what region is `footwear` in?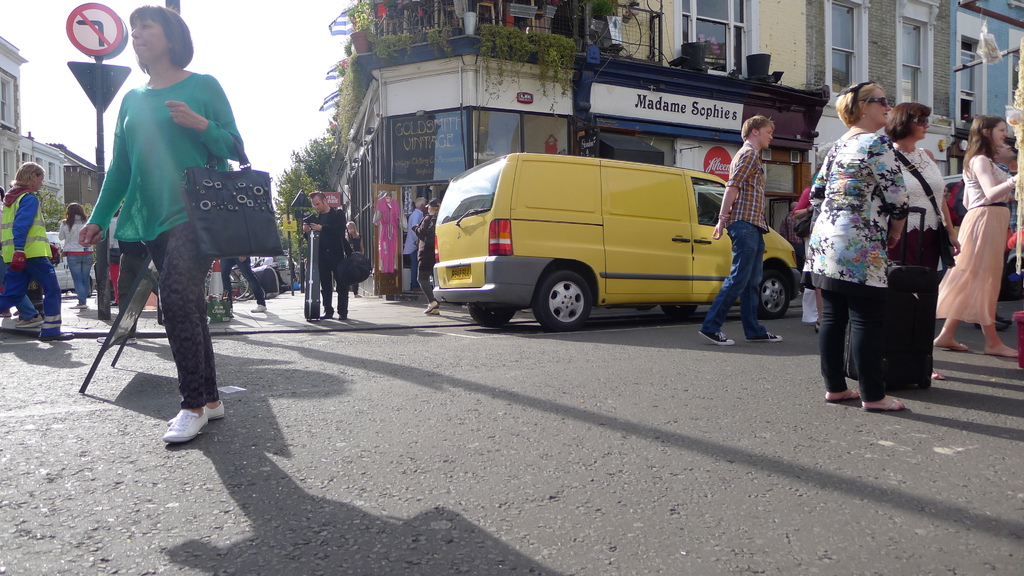
[44,329,75,342].
